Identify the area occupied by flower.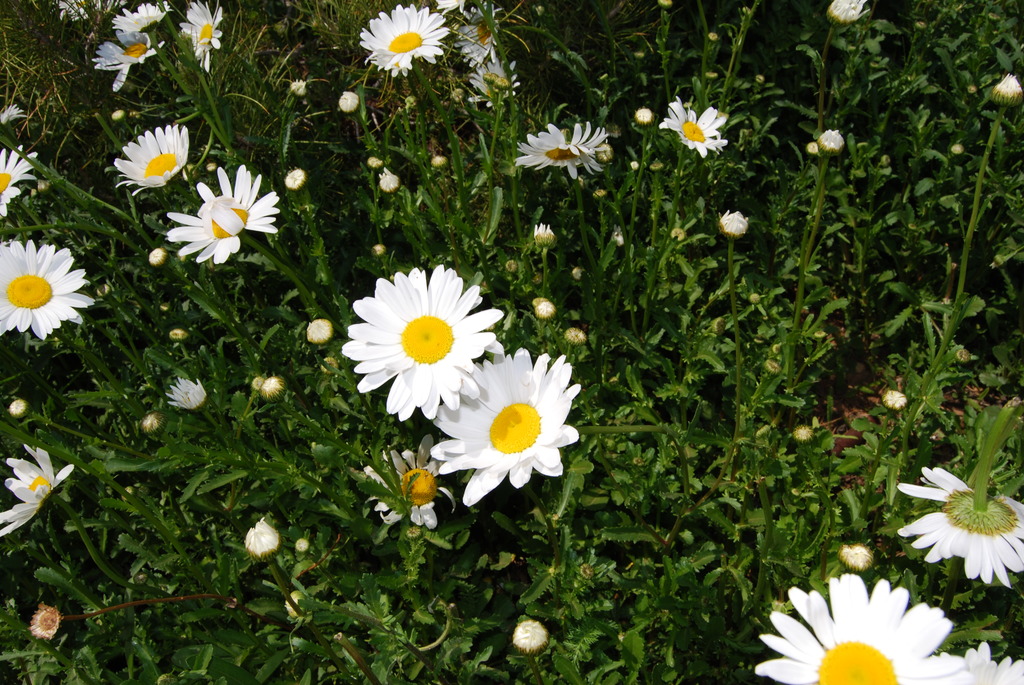
Area: x1=953, y1=643, x2=1023, y2=684.
